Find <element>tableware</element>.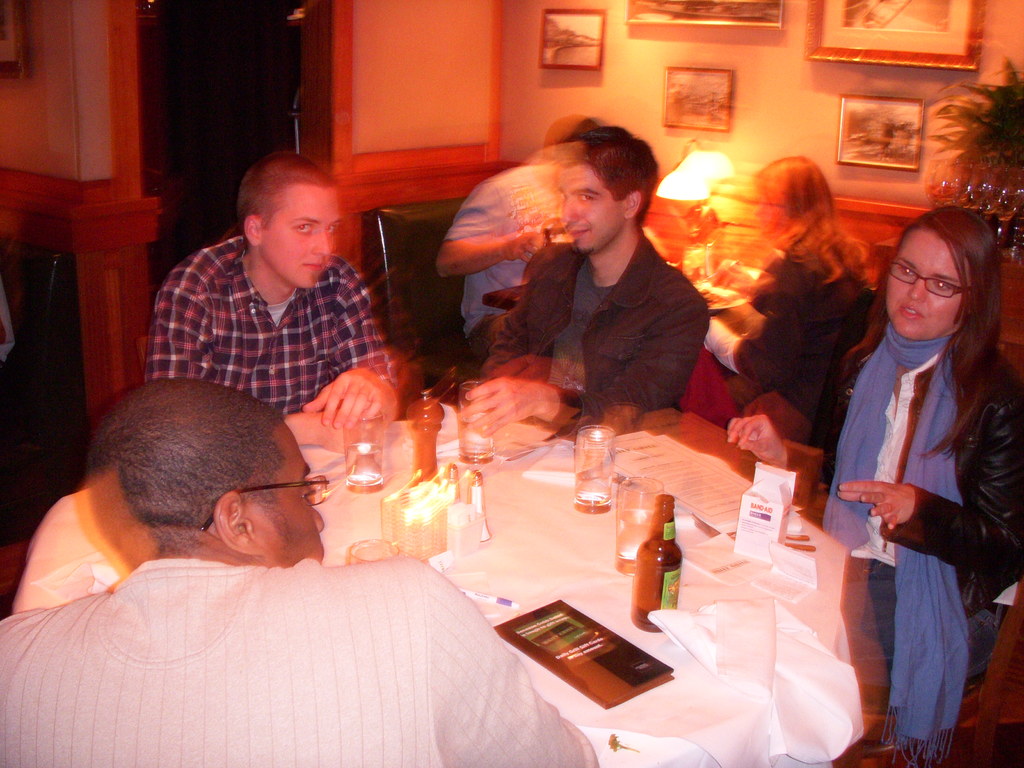
region(341, 541, 399, 567).
